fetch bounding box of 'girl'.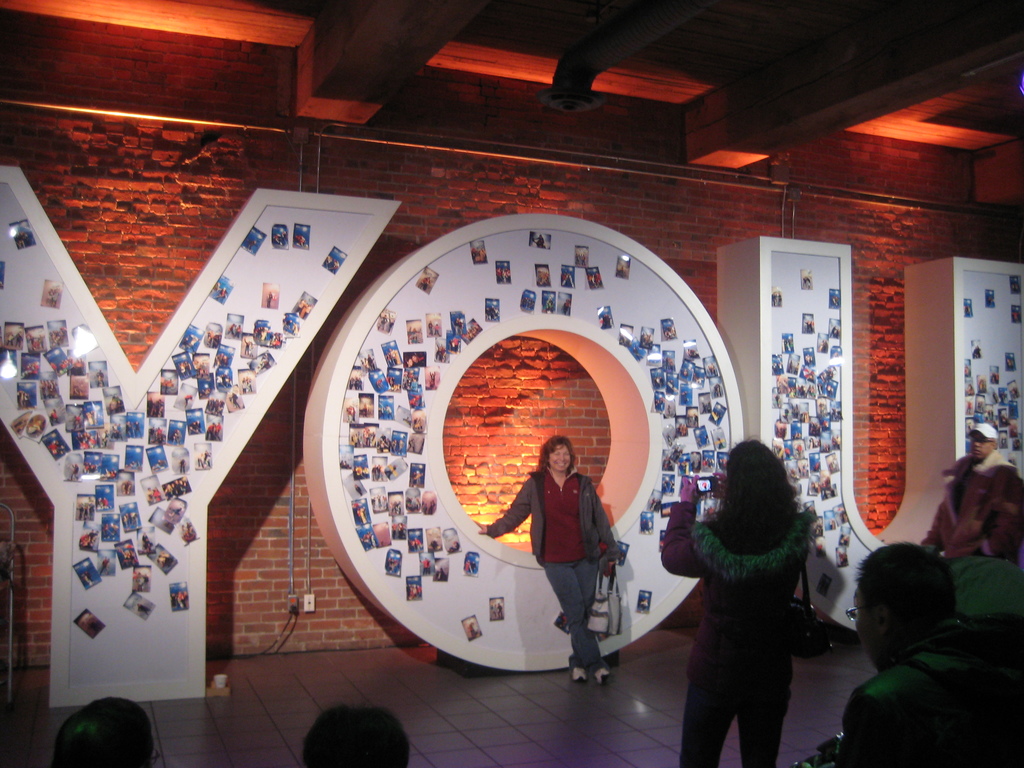
Bbox: 665 441 813 767.
